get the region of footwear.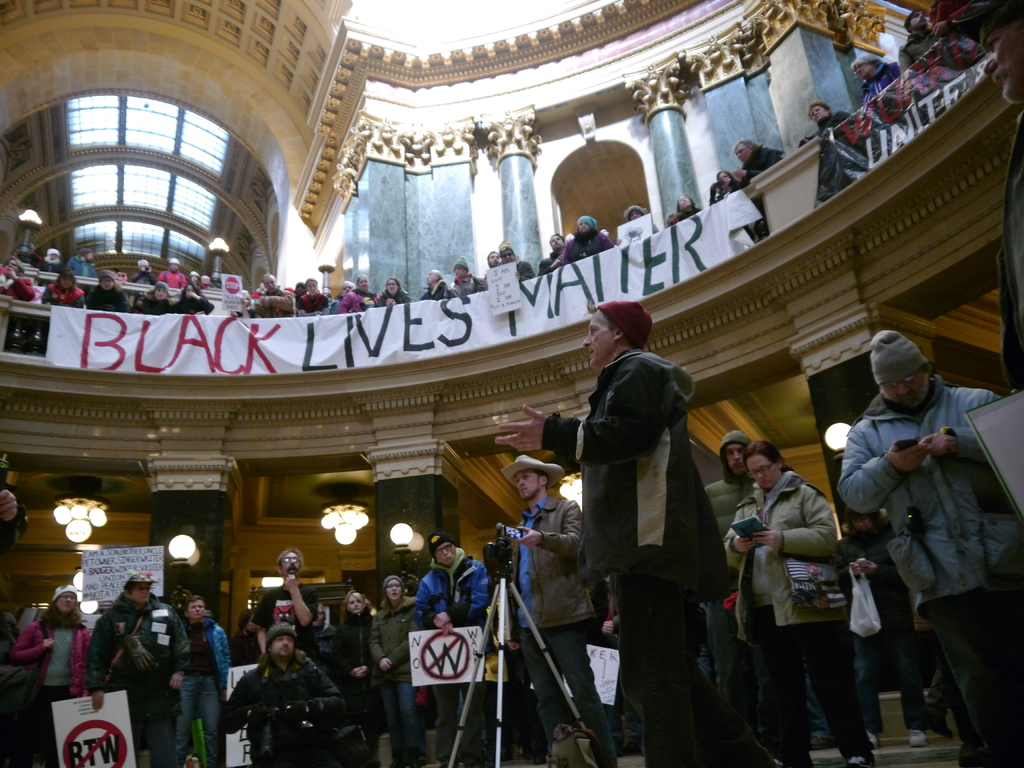
928:702:956:743.
